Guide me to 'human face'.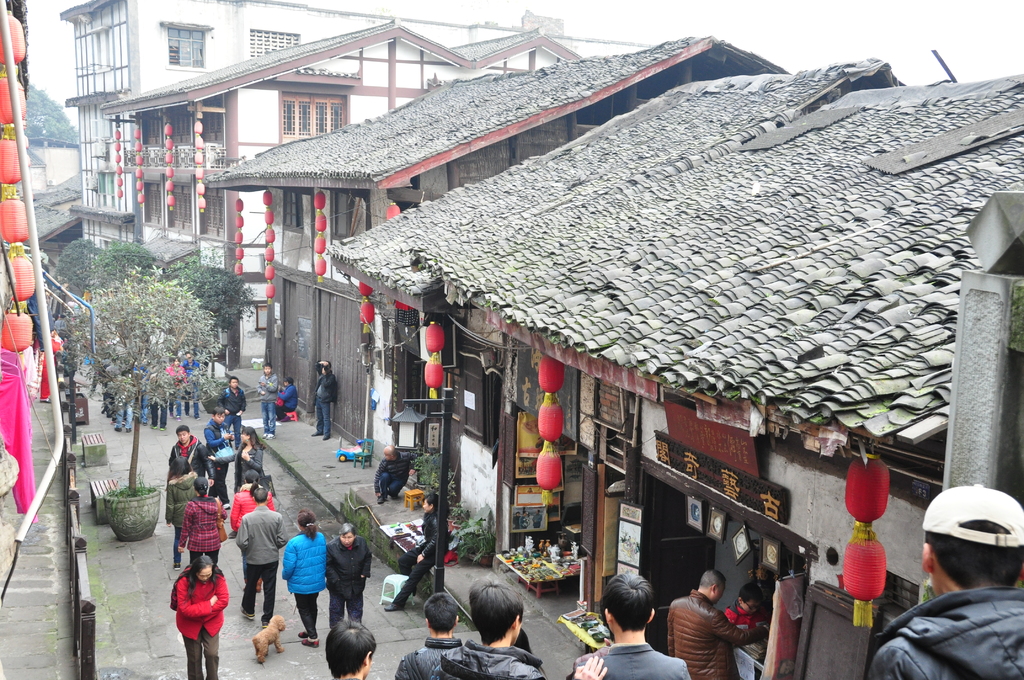
Guidance: [340,529,356,546].
